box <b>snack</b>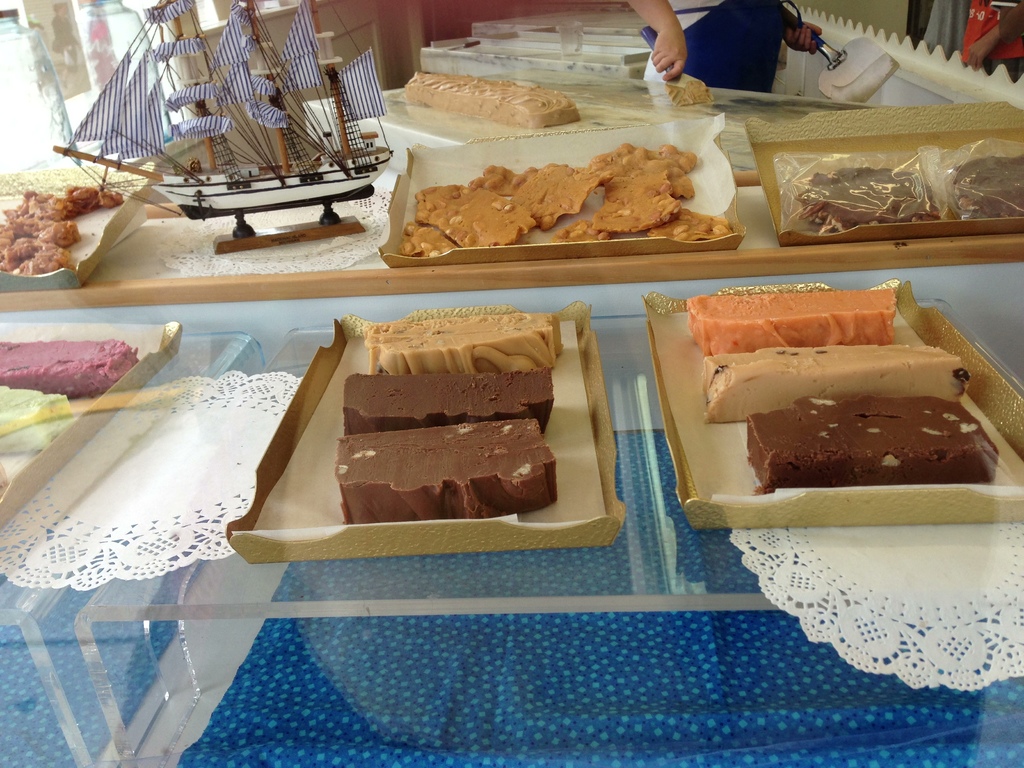
394/127/721/253
